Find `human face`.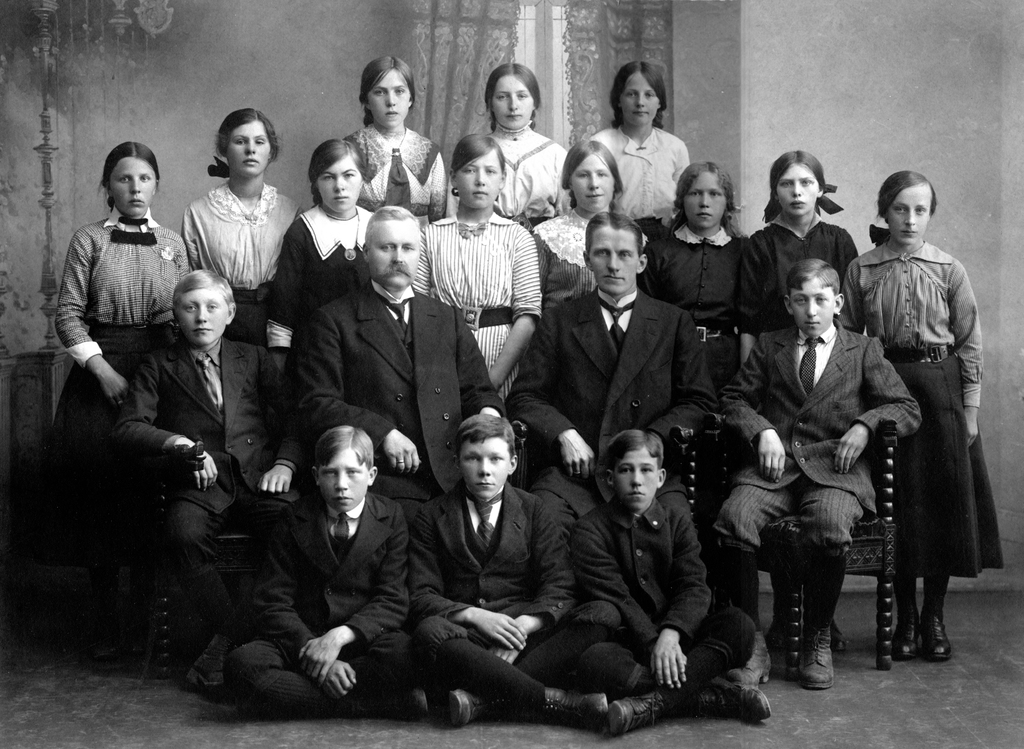
l=611, t=67, r=658, b=127.
